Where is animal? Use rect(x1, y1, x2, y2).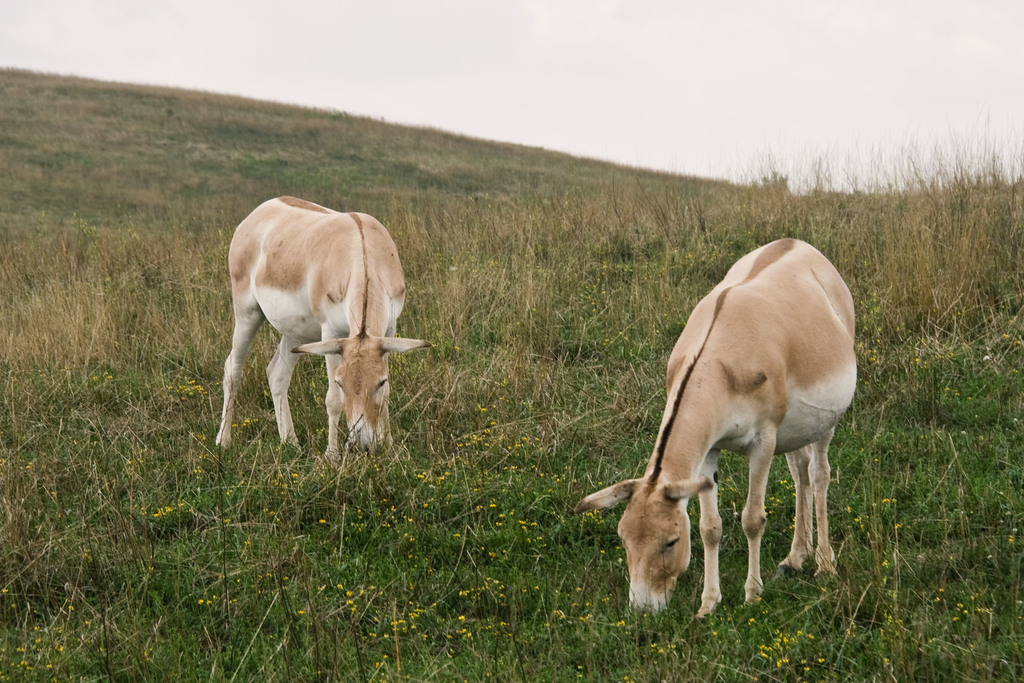
rect(572, 236, 856, 622).
